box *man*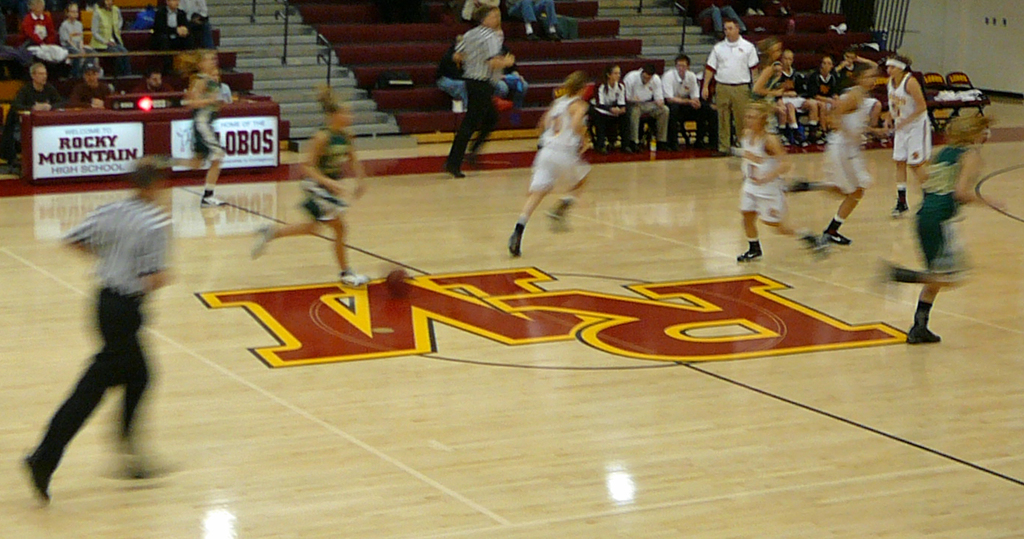
rect(448, 5, 515, 180)
